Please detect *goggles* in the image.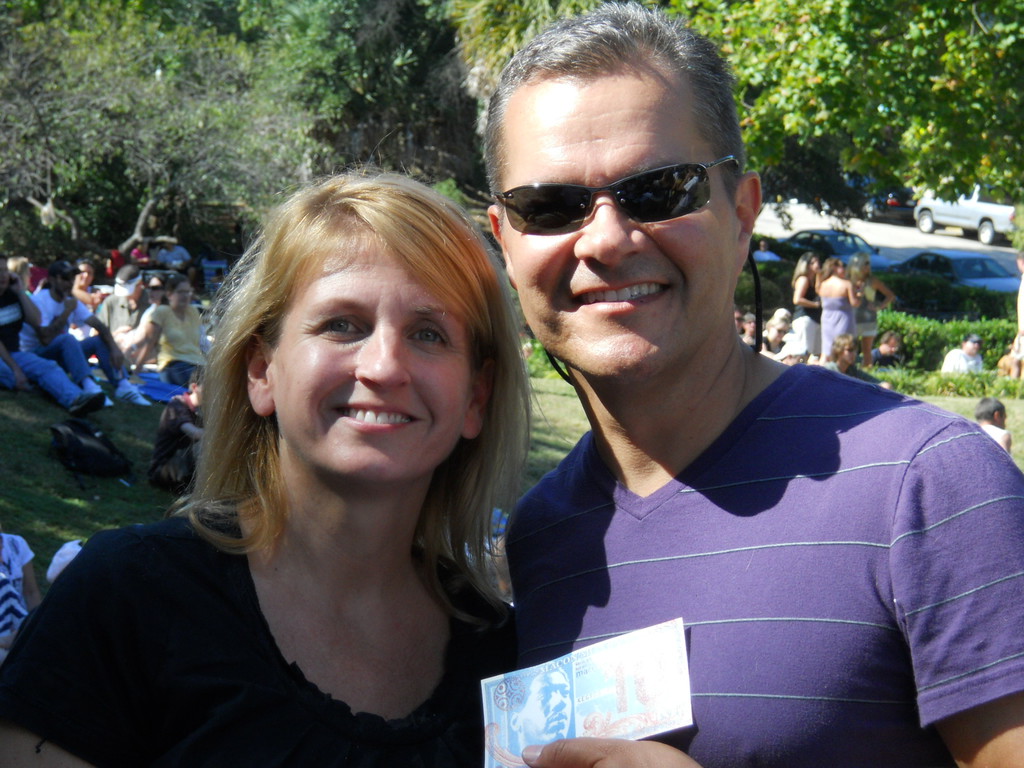
<region>144, 282, 164, 292</region>.
